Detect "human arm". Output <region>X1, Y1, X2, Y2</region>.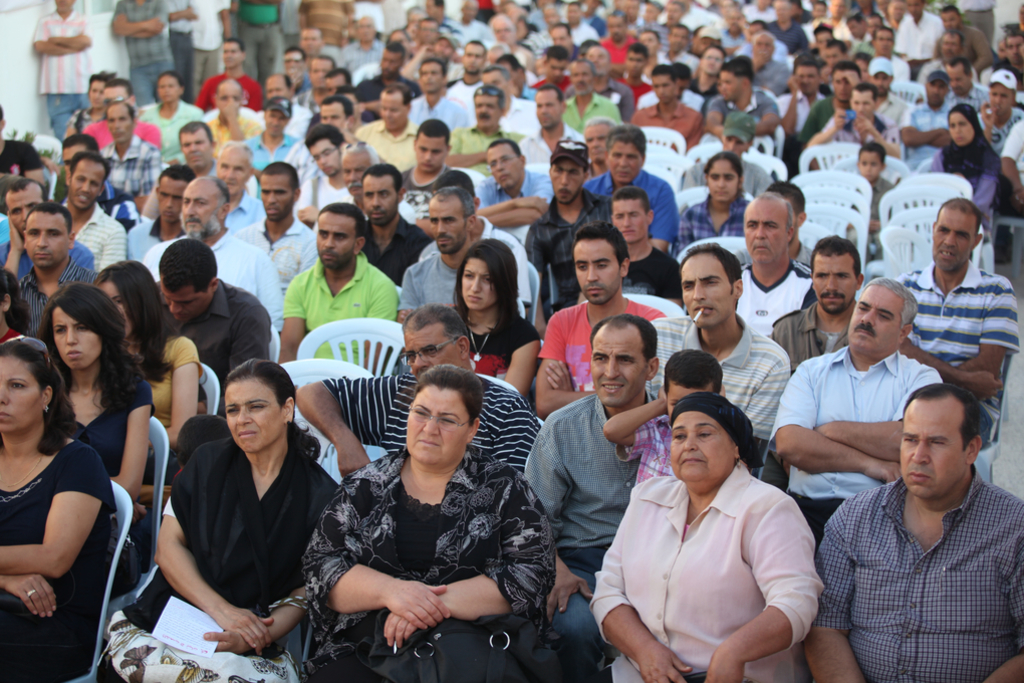
<region>768, 363, 904, 486</region>.
